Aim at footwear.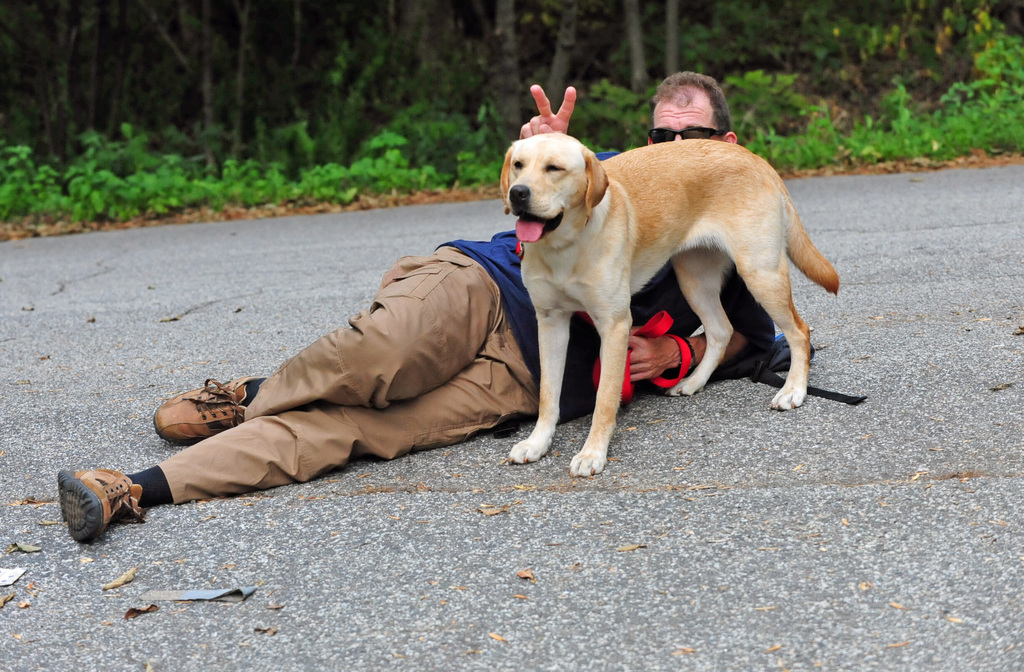
Aimed at bbox=[154, 375, 263, 443].
